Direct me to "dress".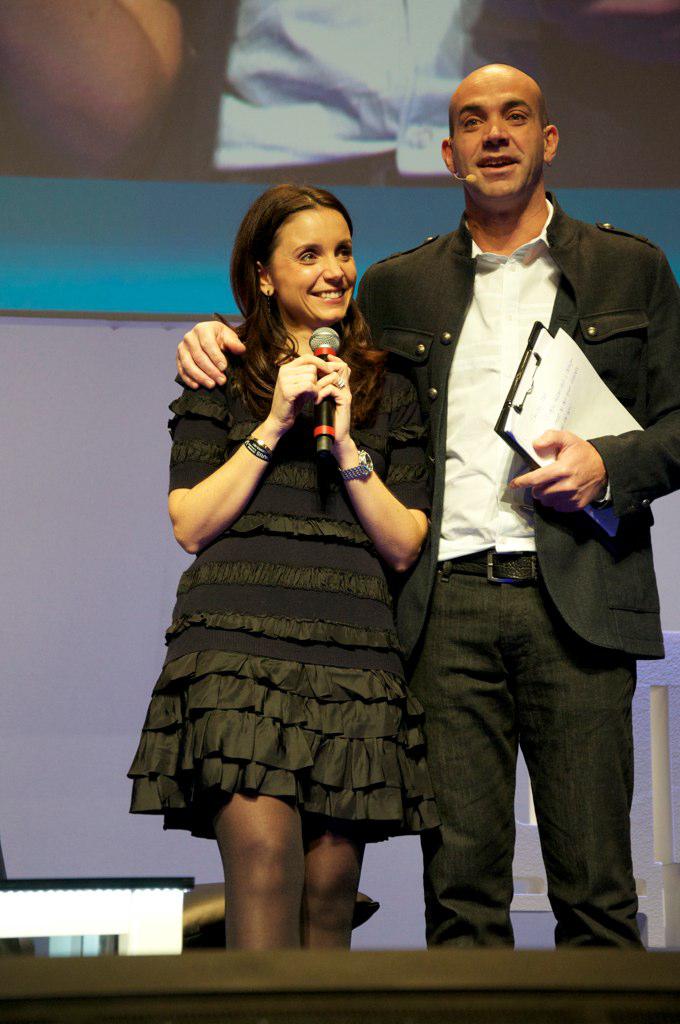
Direction: [left=126, top=350, right=438, bottom=836].
